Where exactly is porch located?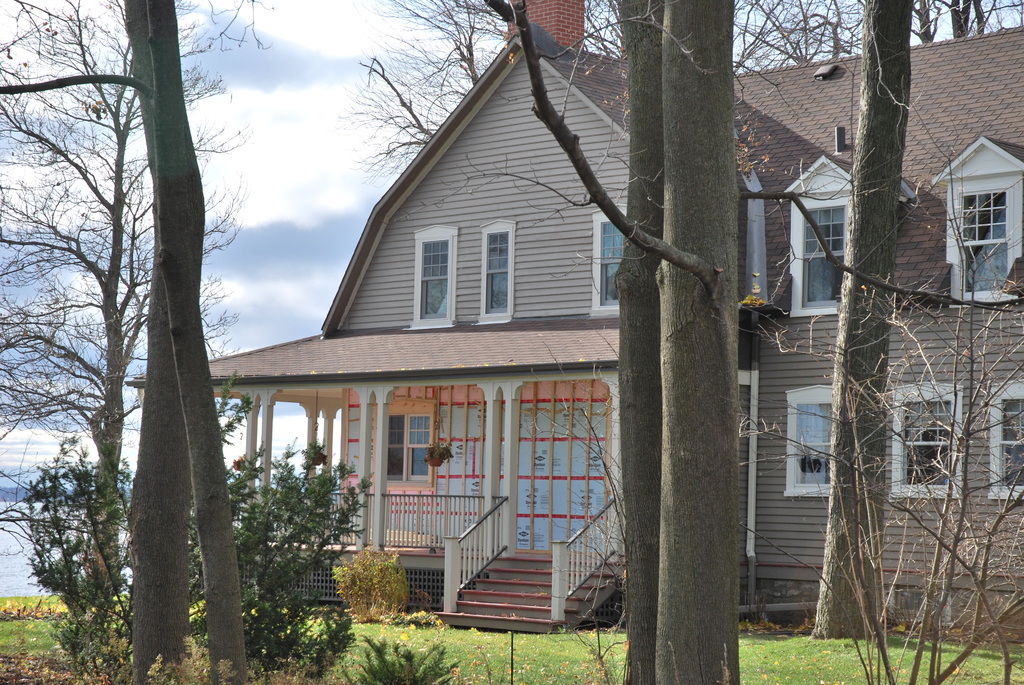
Its bounding box is [250, 475, 628, 636].
